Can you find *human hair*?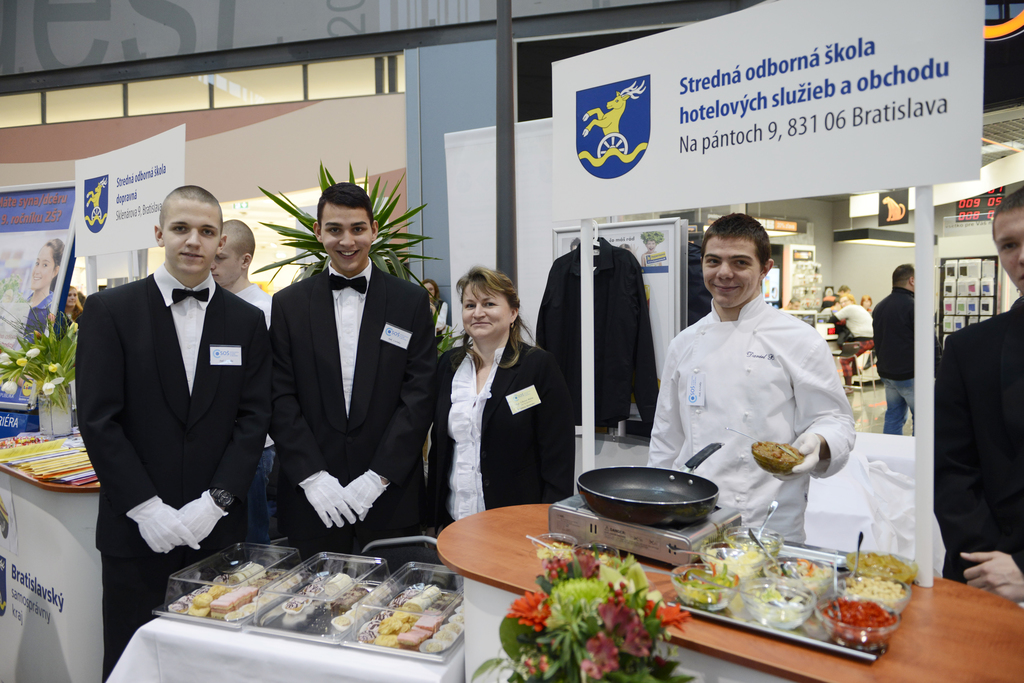
Yes, bounding box: box=[419, 282, 447, 304].
